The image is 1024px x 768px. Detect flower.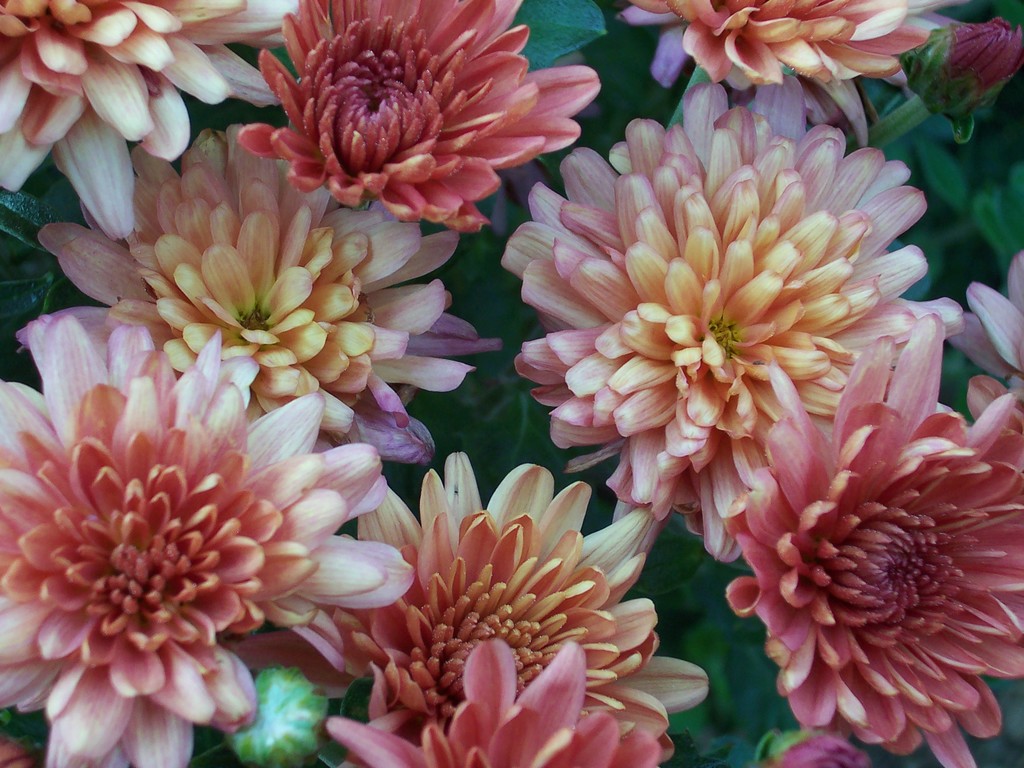
Detection: 0/0/297/244.
